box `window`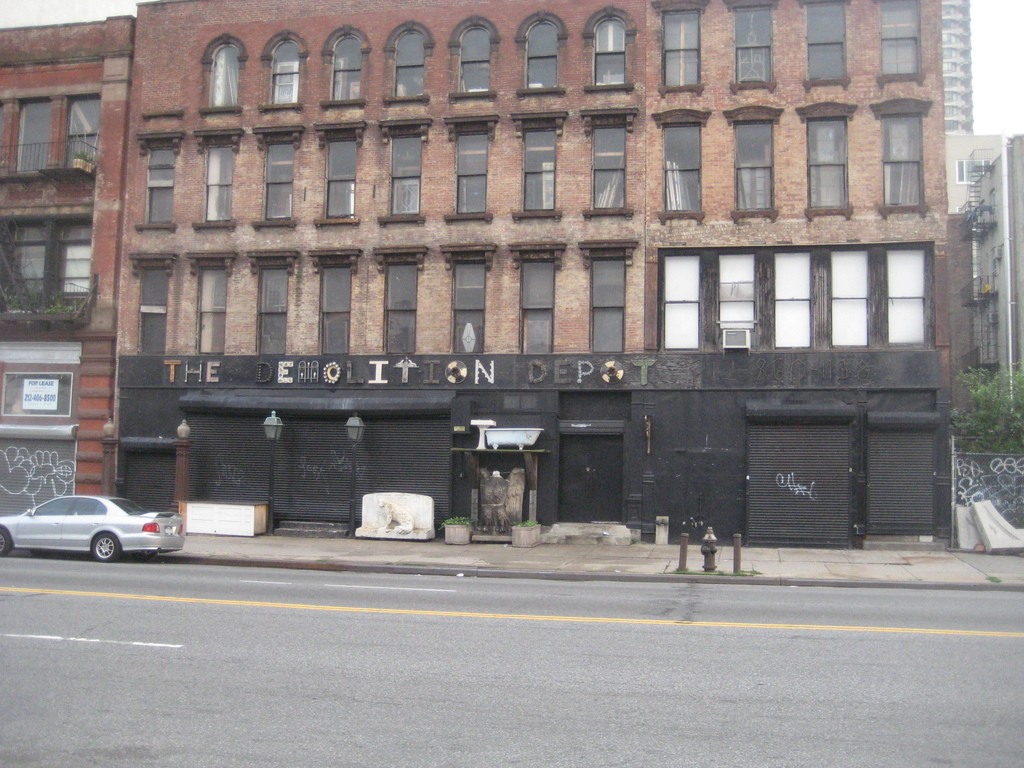
rect(141, 262, 166, 353)
